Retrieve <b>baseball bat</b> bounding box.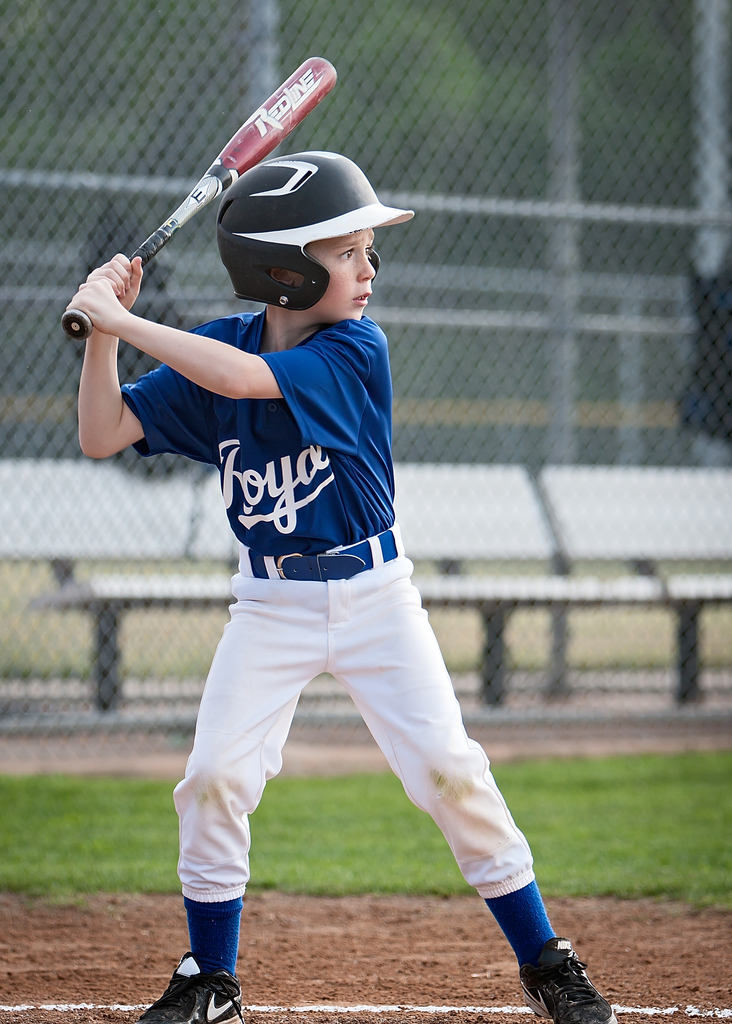
Bounding box: 56/53/336/337.
